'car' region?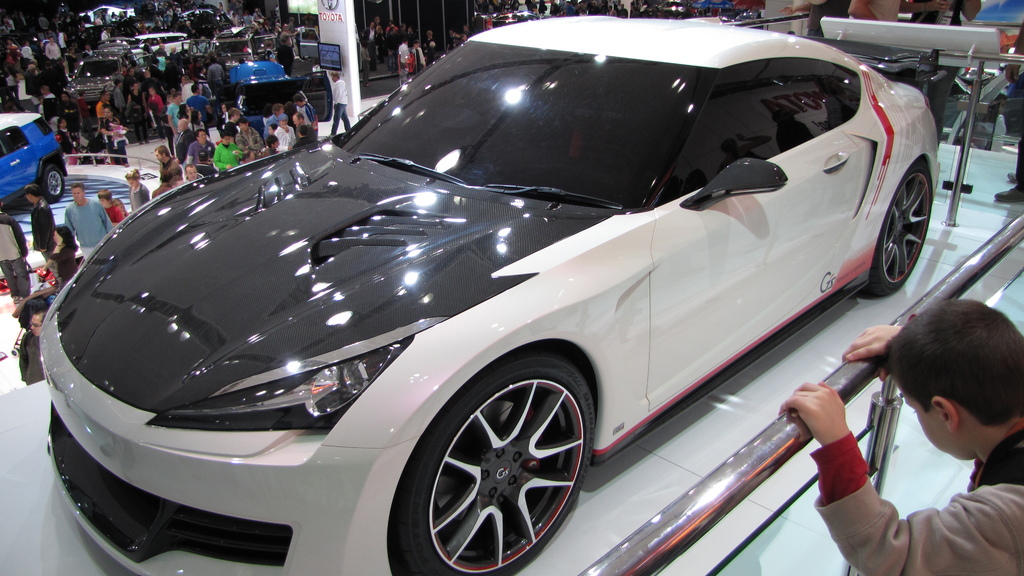
63, 49, 133, 106
